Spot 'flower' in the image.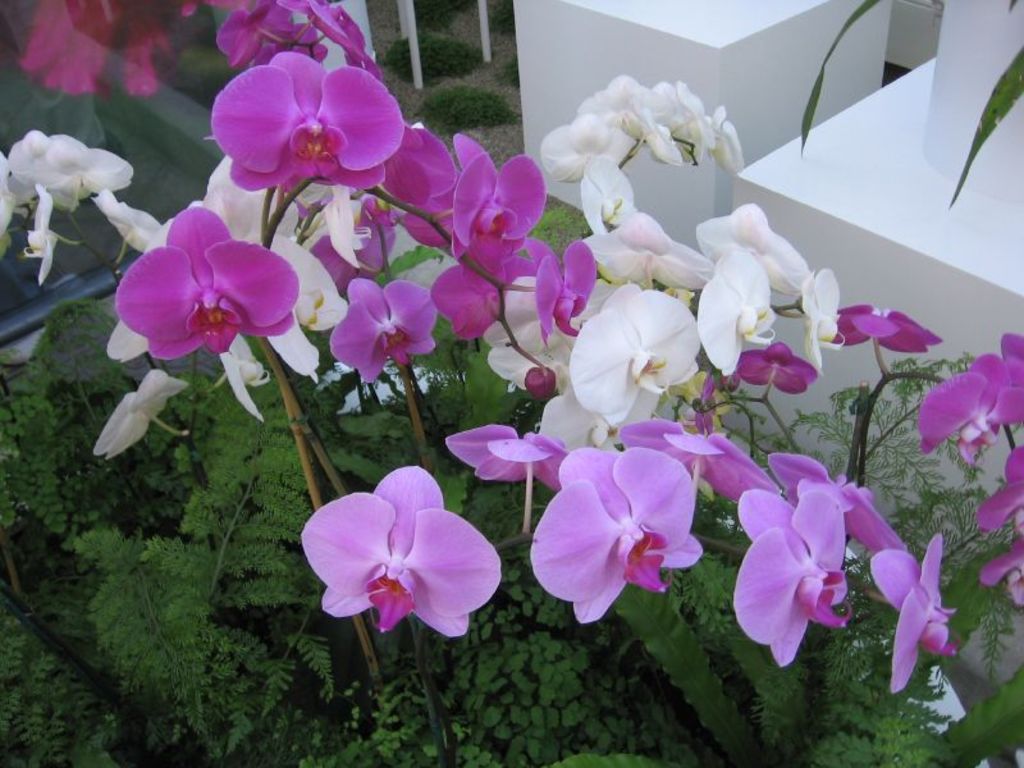
'flower' found at (left=307, top=471, right=492, bottom=655).
